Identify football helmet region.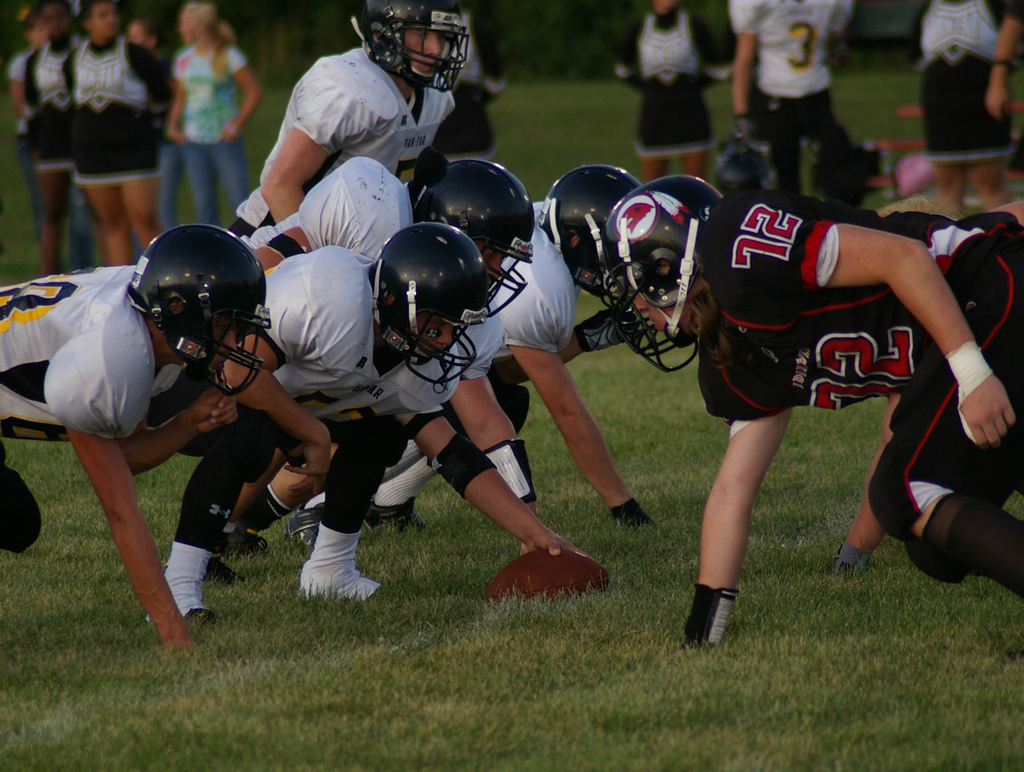
Region: bbox(542, 153, 644, 309).
